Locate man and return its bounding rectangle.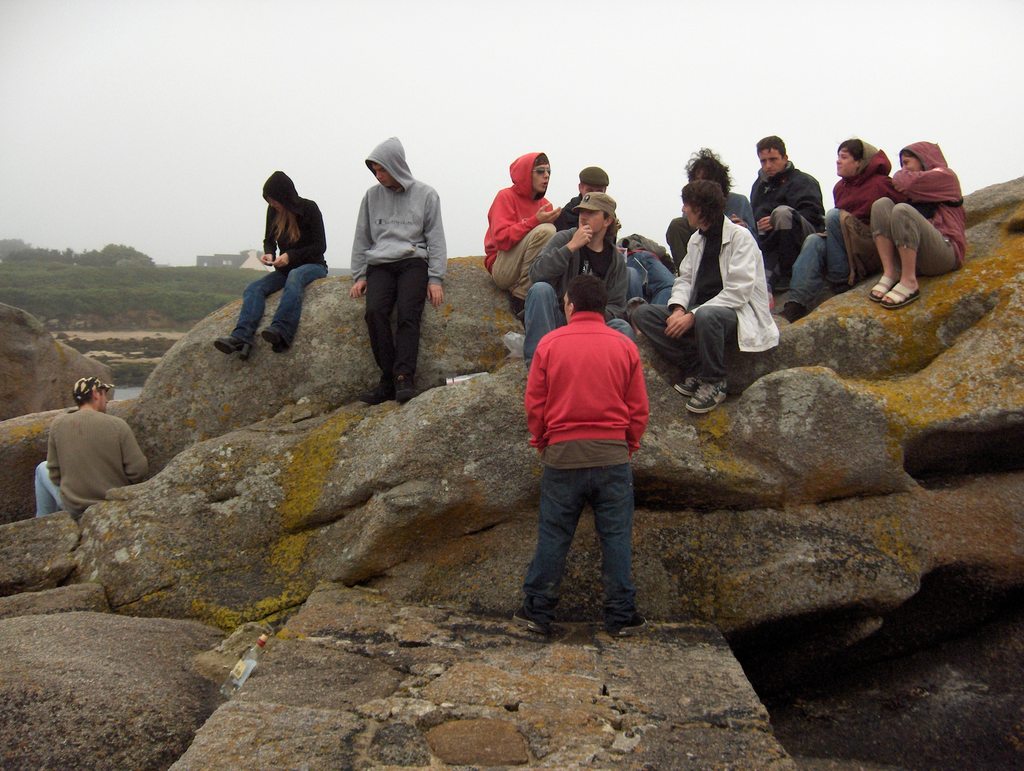
506,273,650,635.
